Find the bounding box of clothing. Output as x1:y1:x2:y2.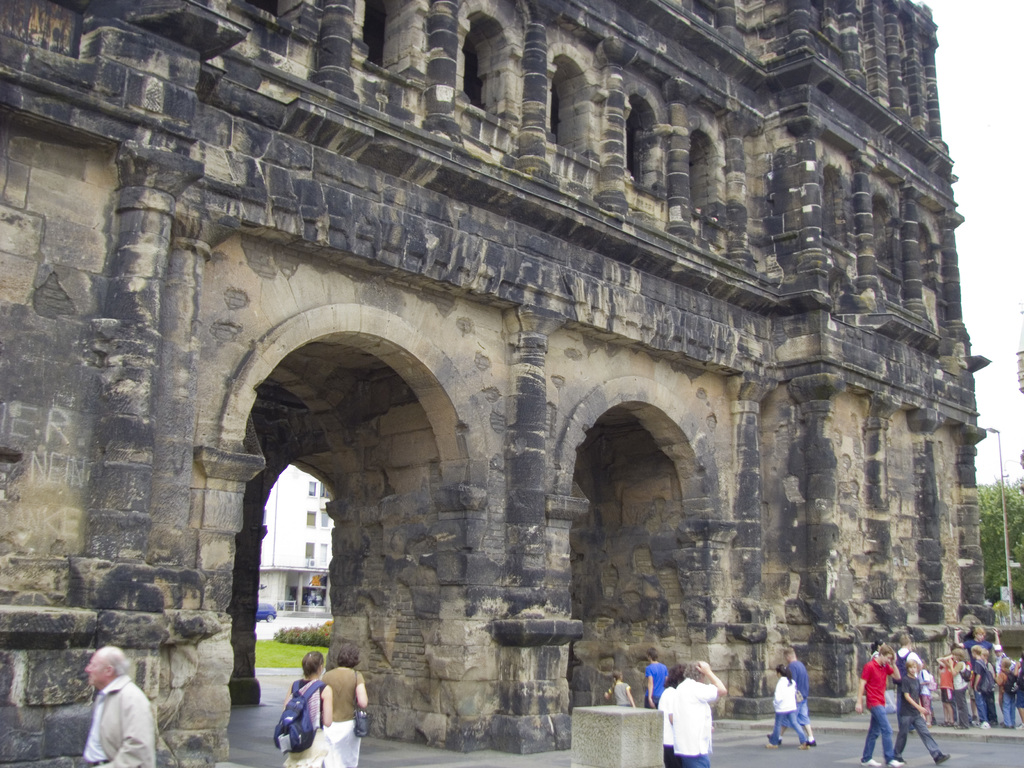
937:667:953:704.
